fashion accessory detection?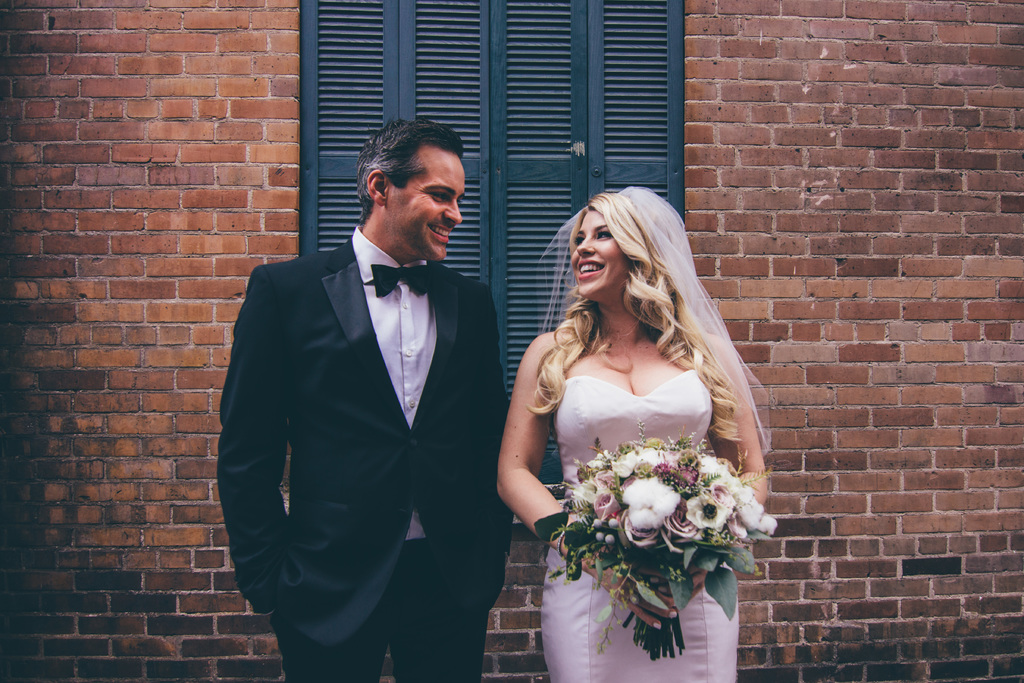
538, 184, 778, 453
